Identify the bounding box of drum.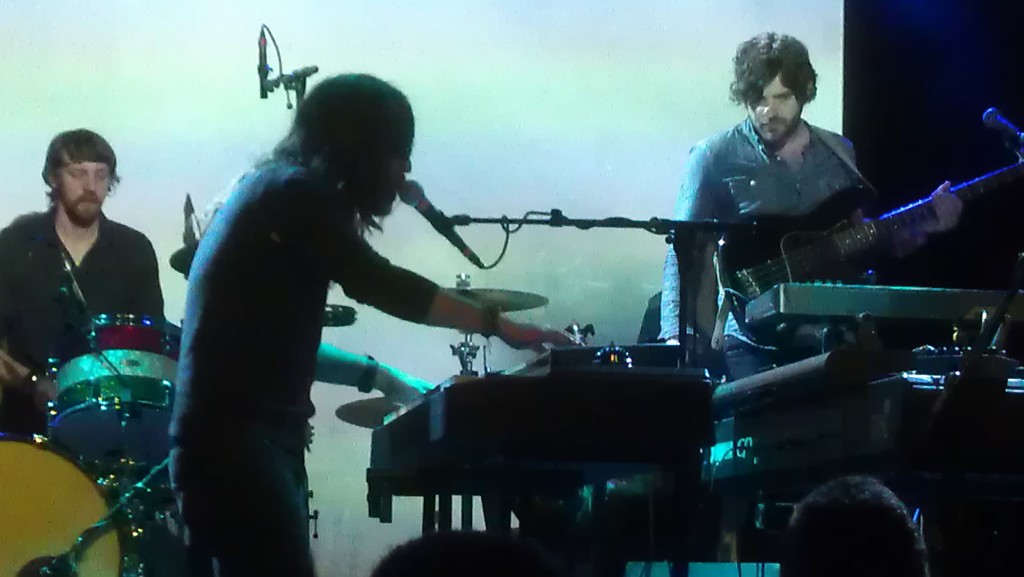
bbox=(0, 423, 157, 576).
